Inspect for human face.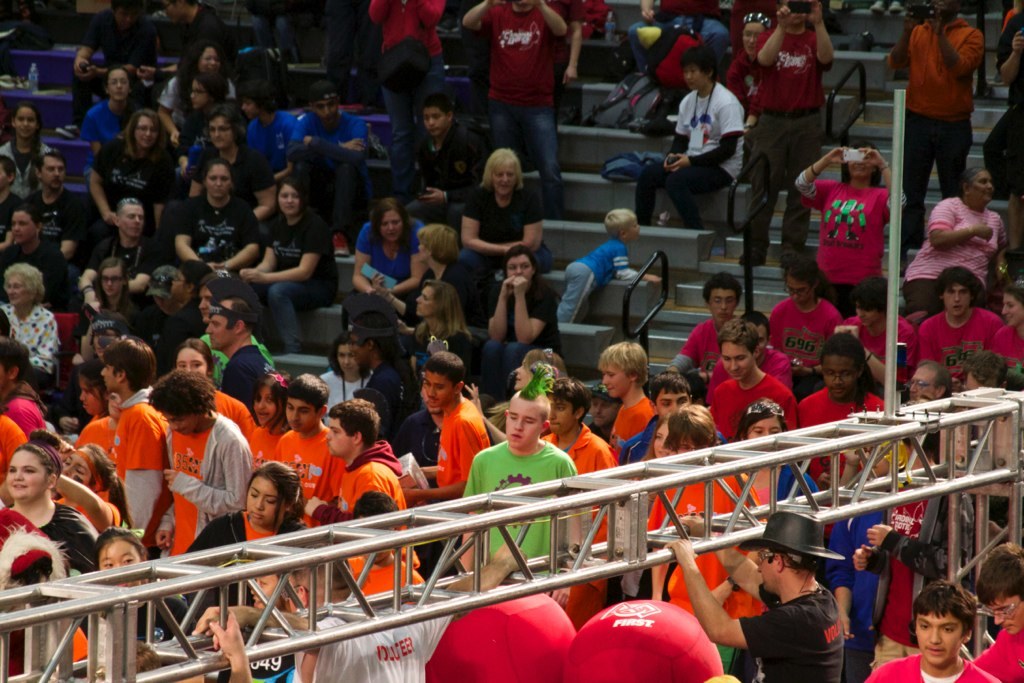
Inspection: crop(707, 284, 737, 324).
